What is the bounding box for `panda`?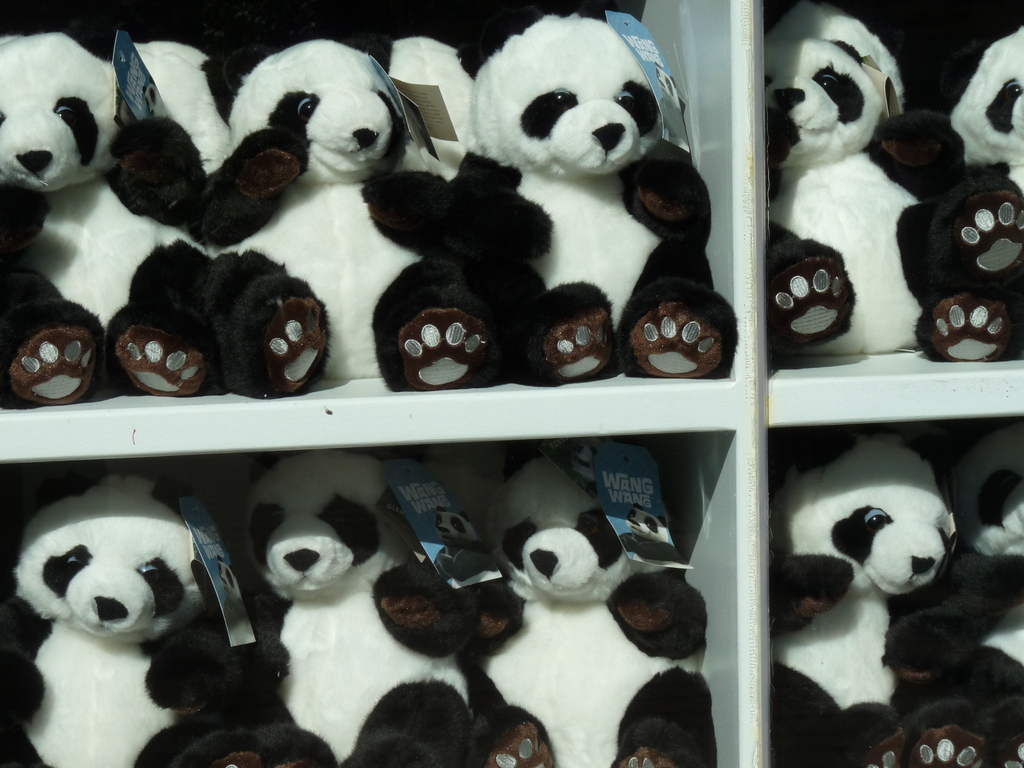
[768,420,981,767].
